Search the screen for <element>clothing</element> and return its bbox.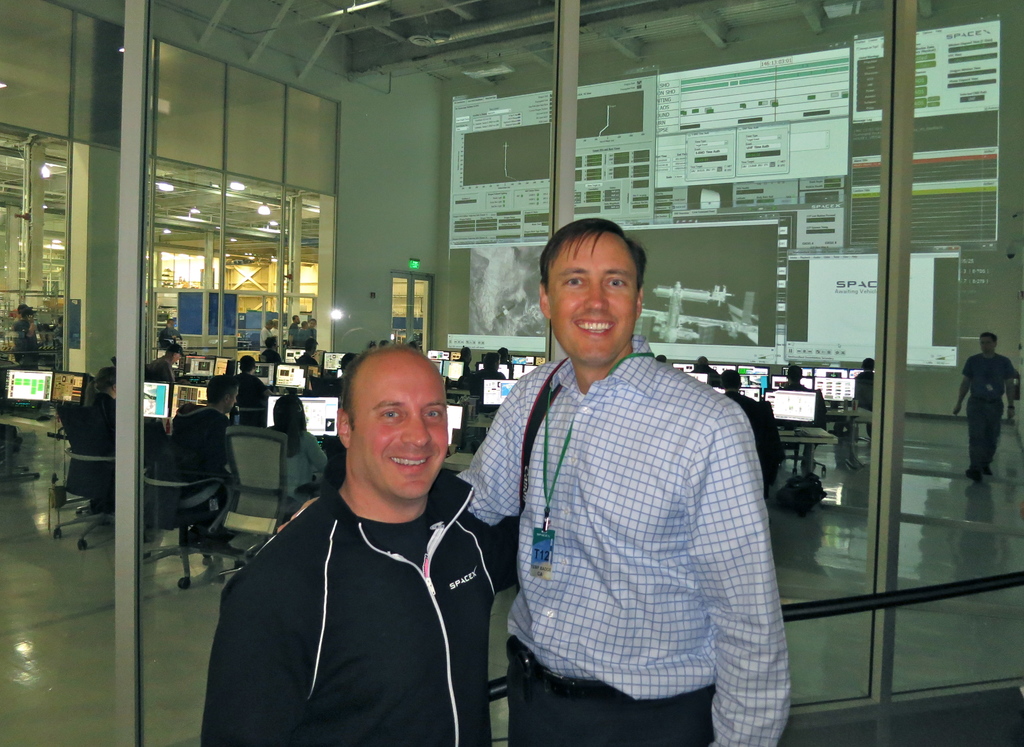
Found: crop(470, 287, 798, 733).
